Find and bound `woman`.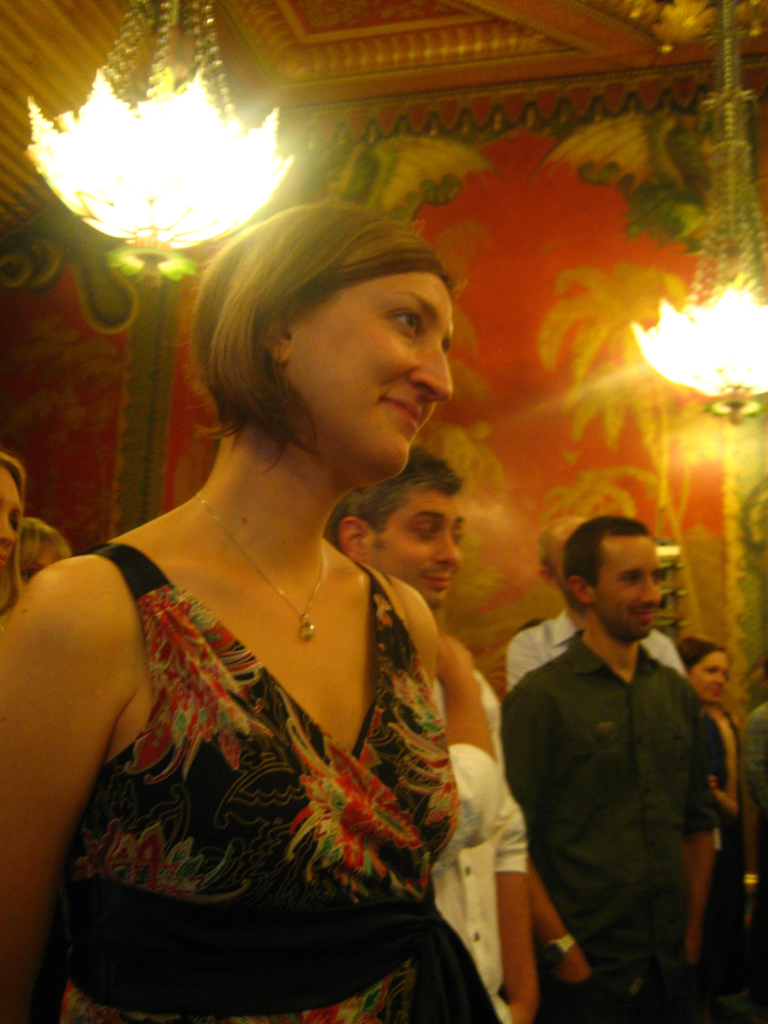
Bound: 0,451,24,627.
